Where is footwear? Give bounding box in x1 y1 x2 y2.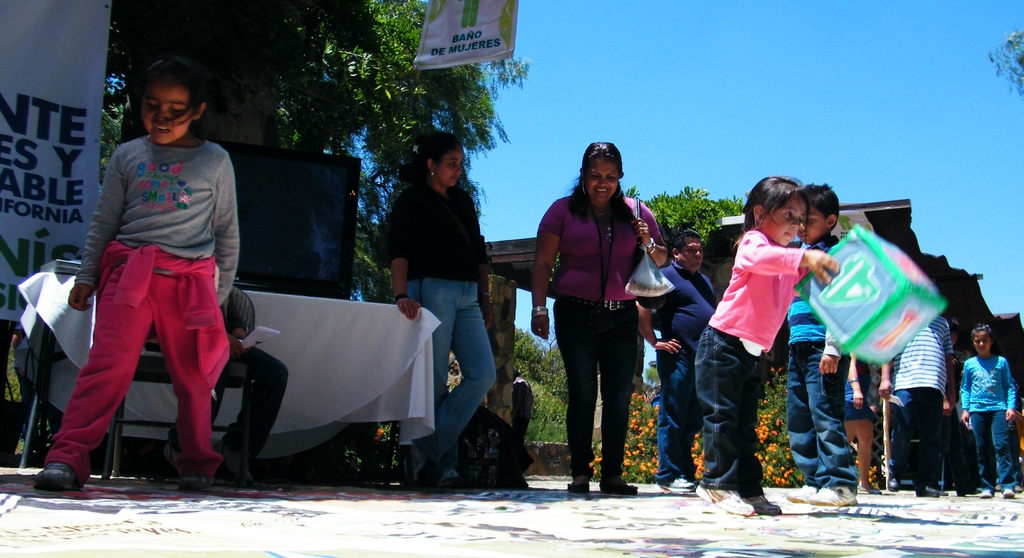
601 479 637 496.
